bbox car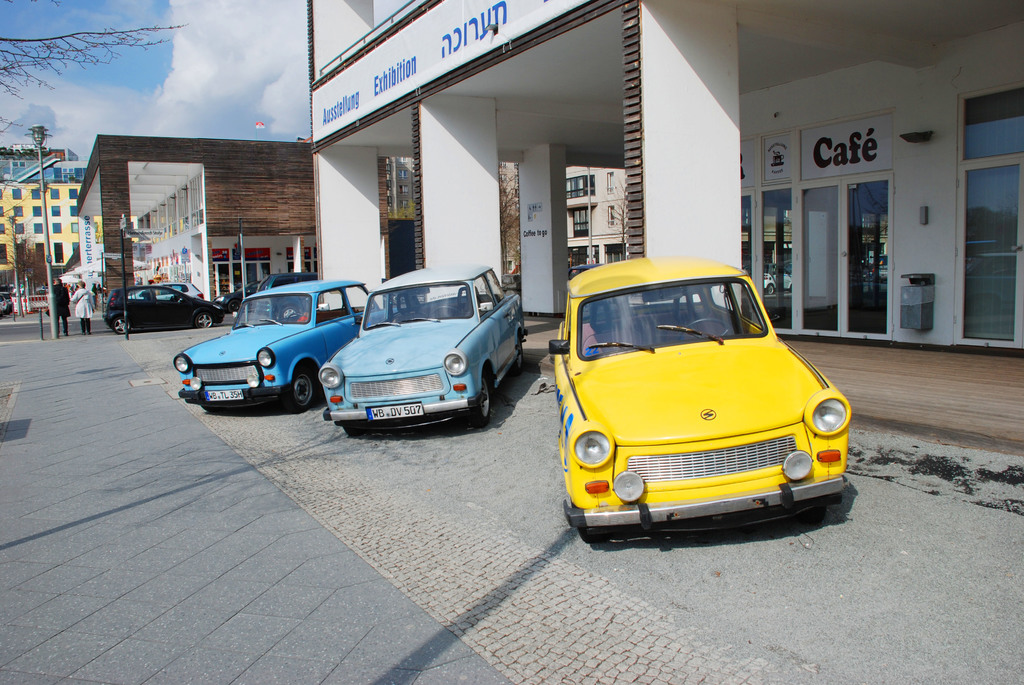
crop(538, 257, 858, 543)
